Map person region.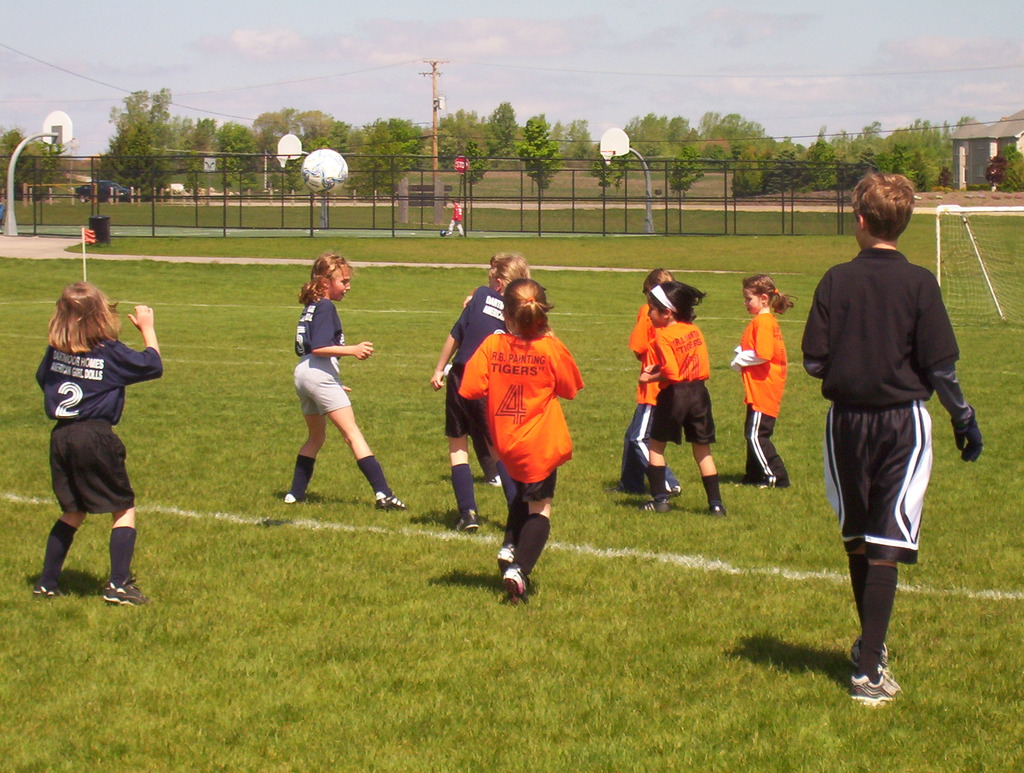
Mapped to (796,161,988,706).
